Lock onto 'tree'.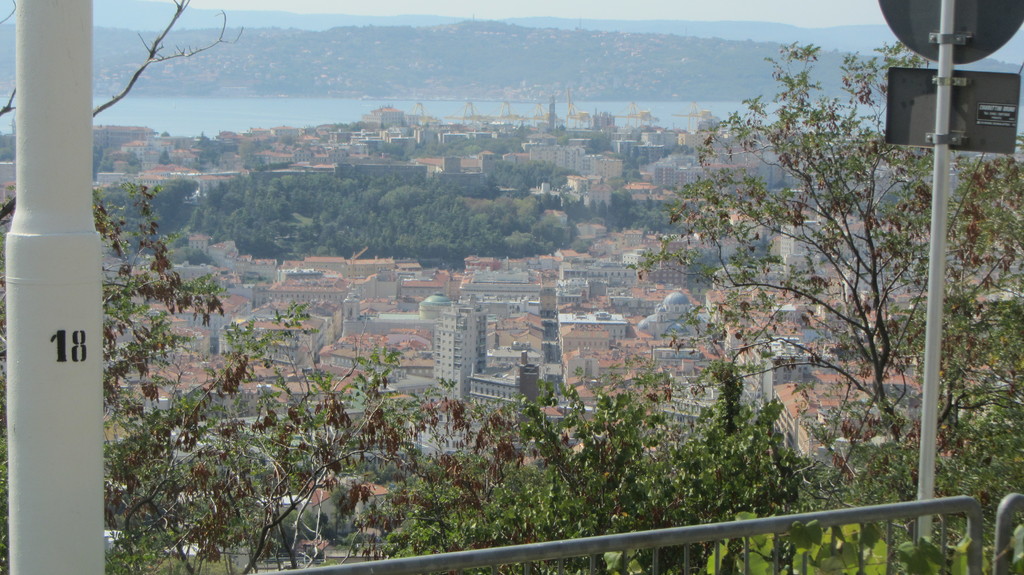
Locked: 646:41:955:498.
